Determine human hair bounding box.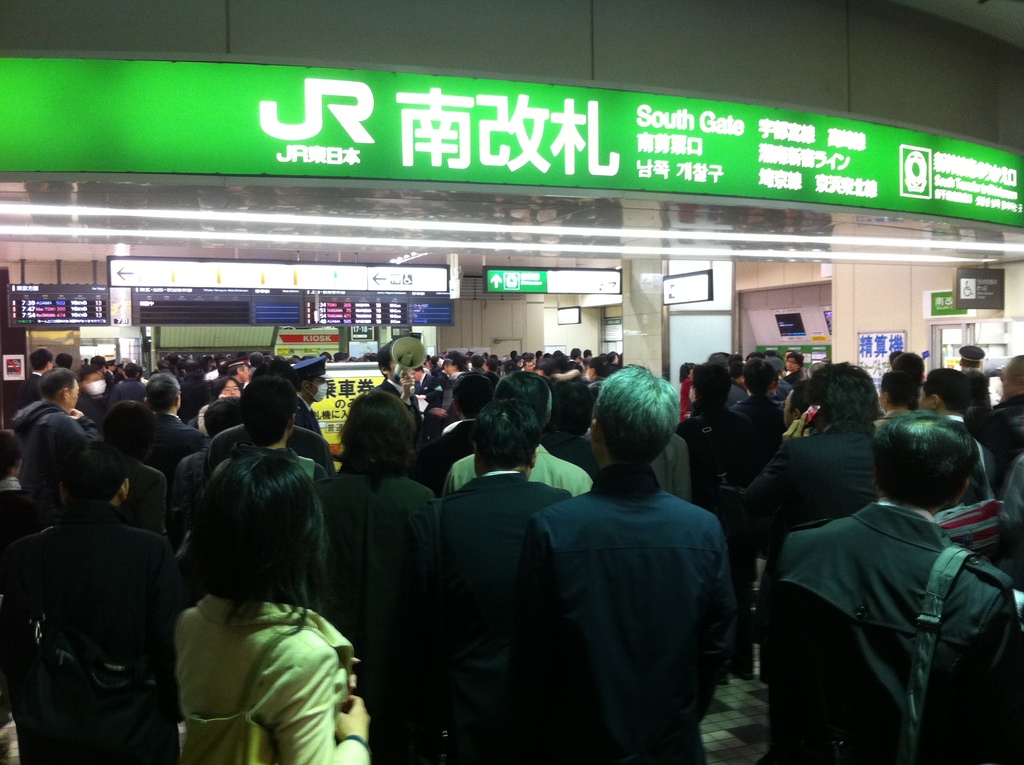
Determined: box=[797, 358, 874, 421].
